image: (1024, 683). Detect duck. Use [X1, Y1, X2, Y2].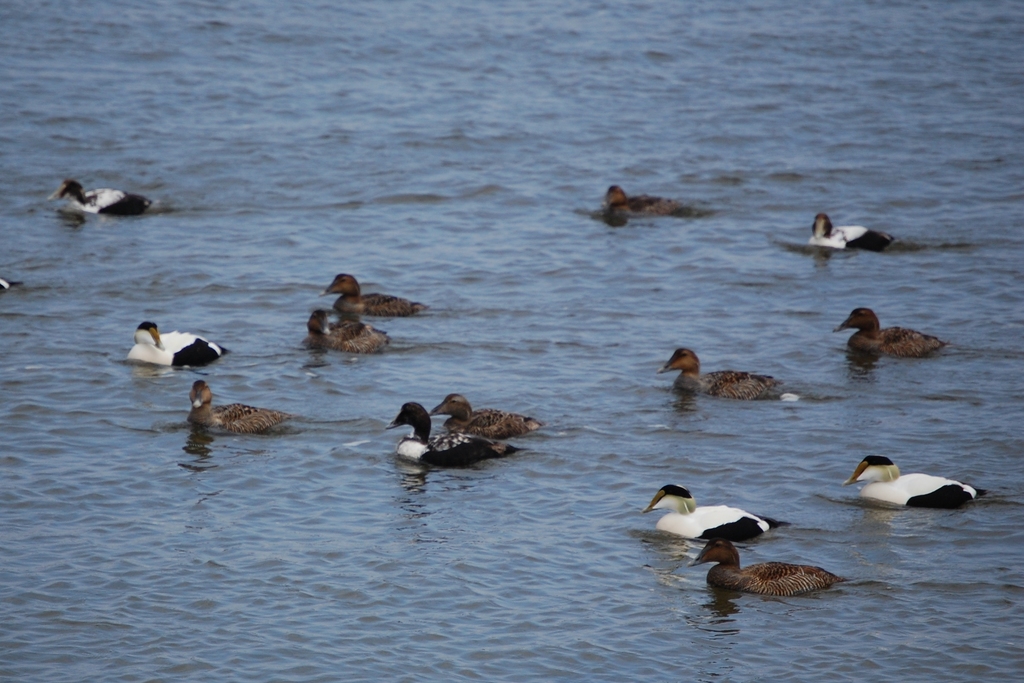
[848, 457, 1000, 511].
